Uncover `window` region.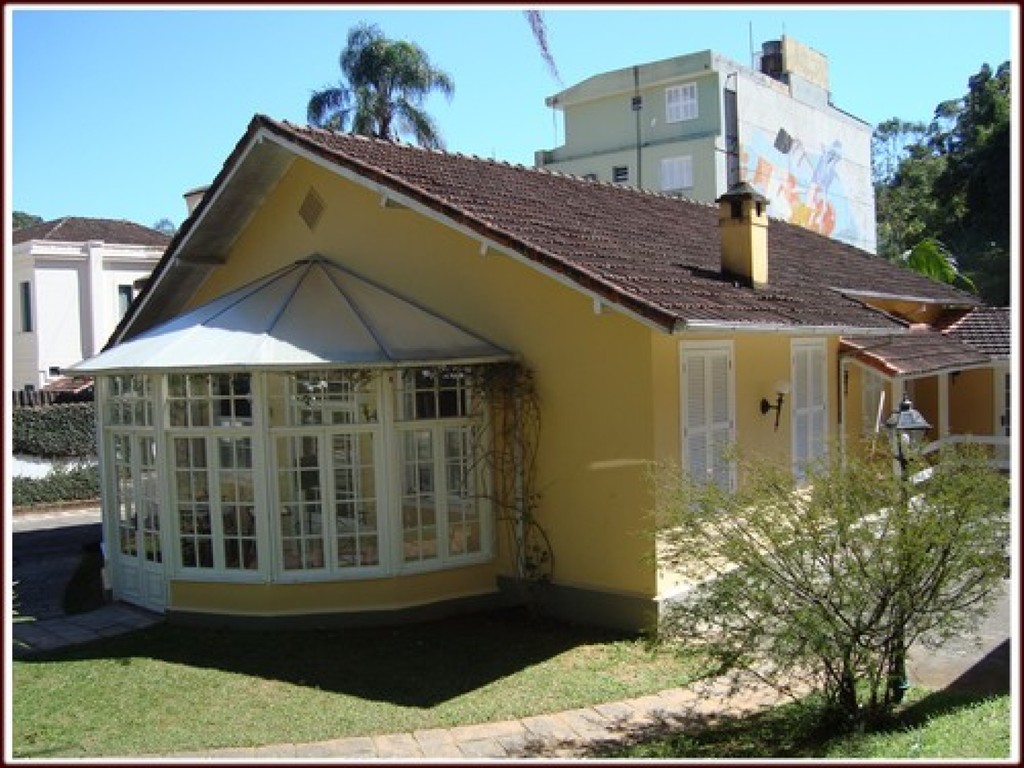
Uncovered: [x1=661, y1=149, x2=691, y2=189].
